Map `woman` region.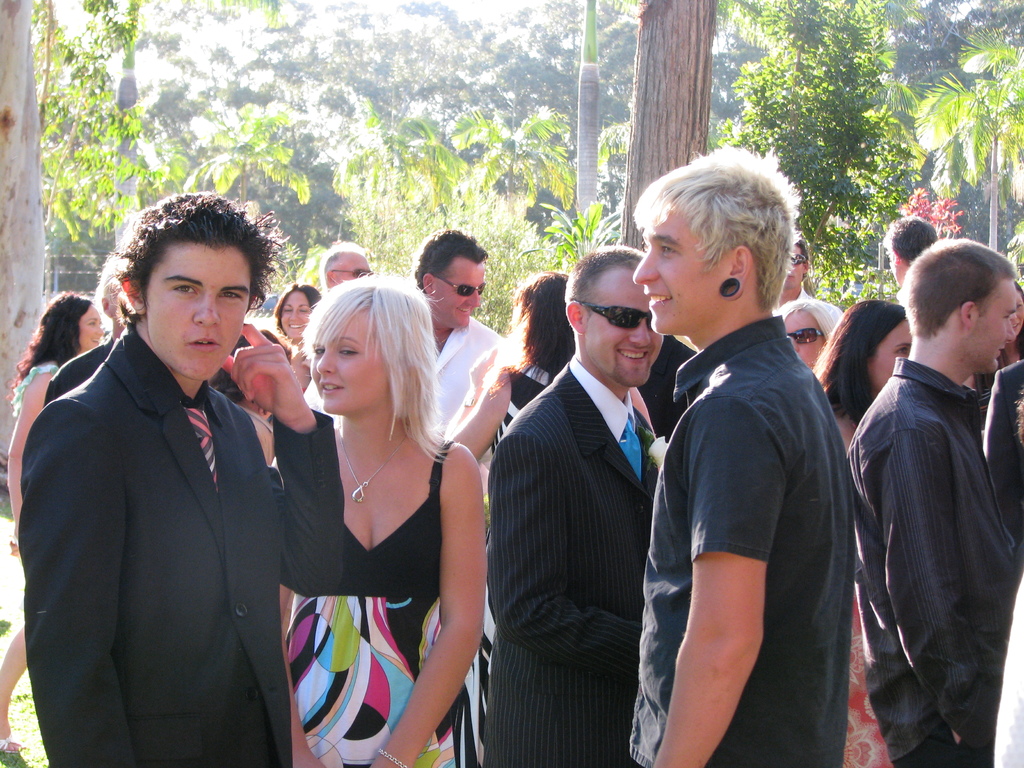
Mapped to x1=259, y1=261, x2=486, y2=758.
